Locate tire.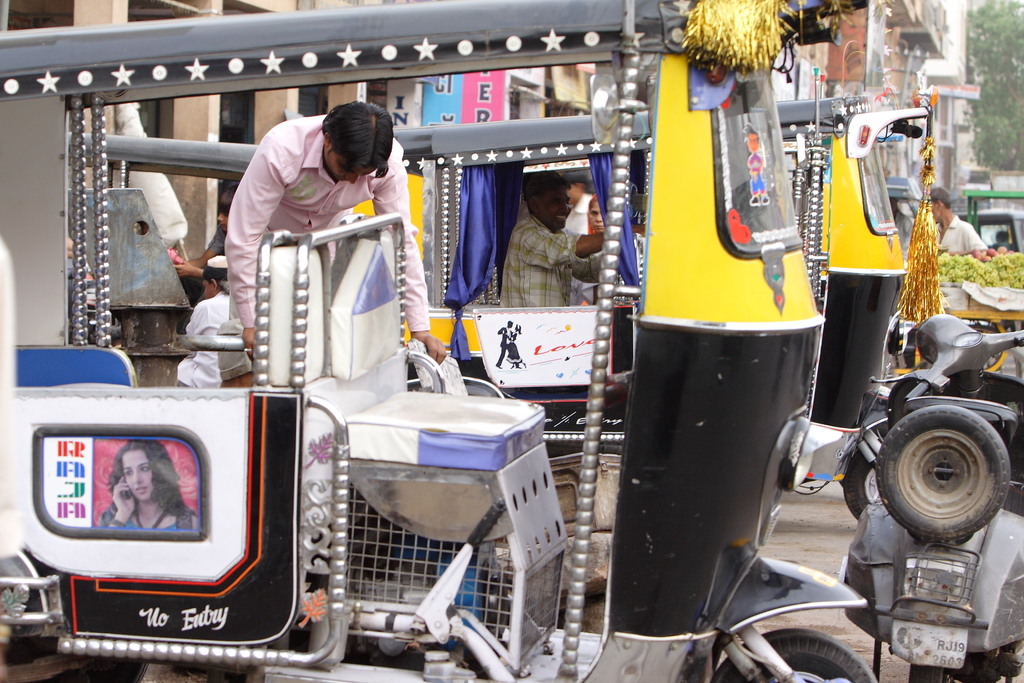
Bounding box: locate(876, 404, 1009, 546).
